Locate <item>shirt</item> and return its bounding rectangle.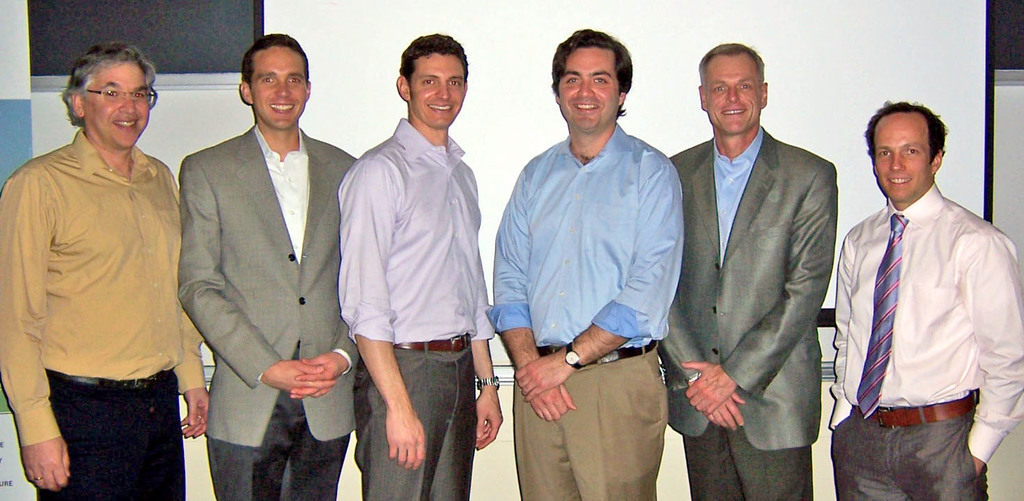
(x1=714, y1=127, x2=764, y2=266).
